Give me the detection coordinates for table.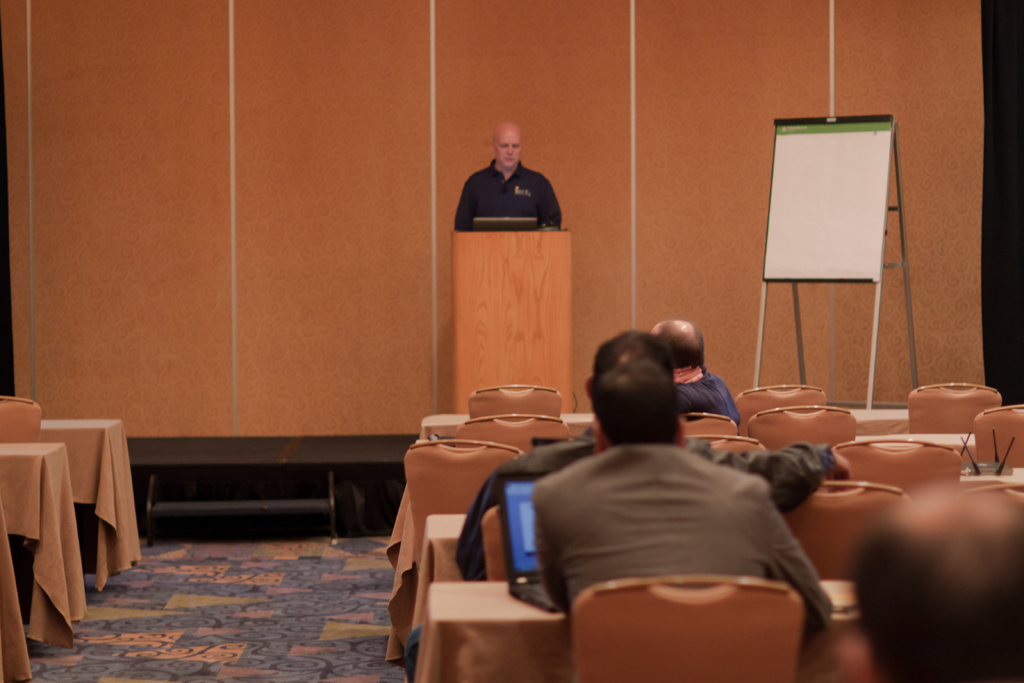
{"left": 449, "top": 224, "right": 575, "bottom": 409}.
